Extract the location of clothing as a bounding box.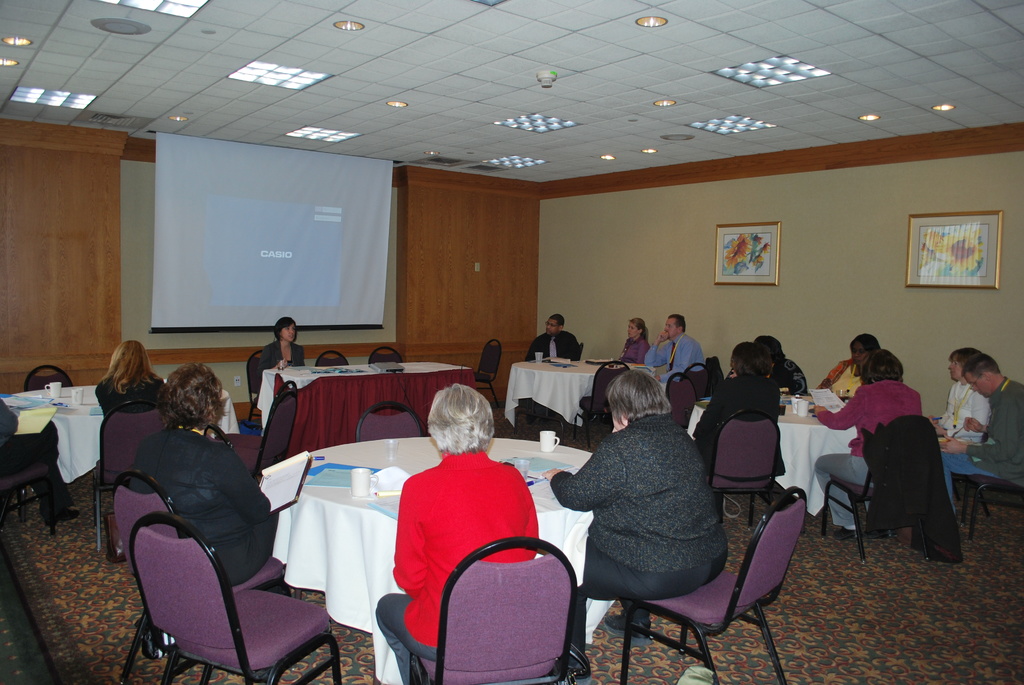
{"left": 941, "top": 375, "right": 1023, "bottom": 514}.
